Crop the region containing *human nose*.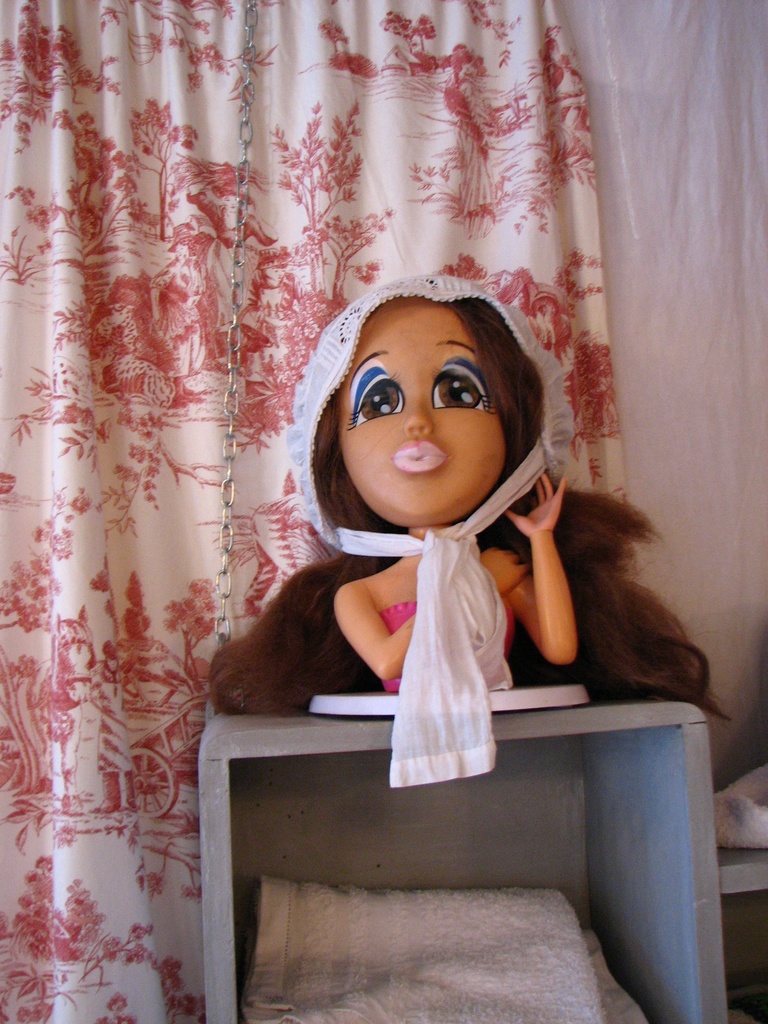
Crop region: {"left": 399, "top": 391, "right": 435, "bottom": 435}.
